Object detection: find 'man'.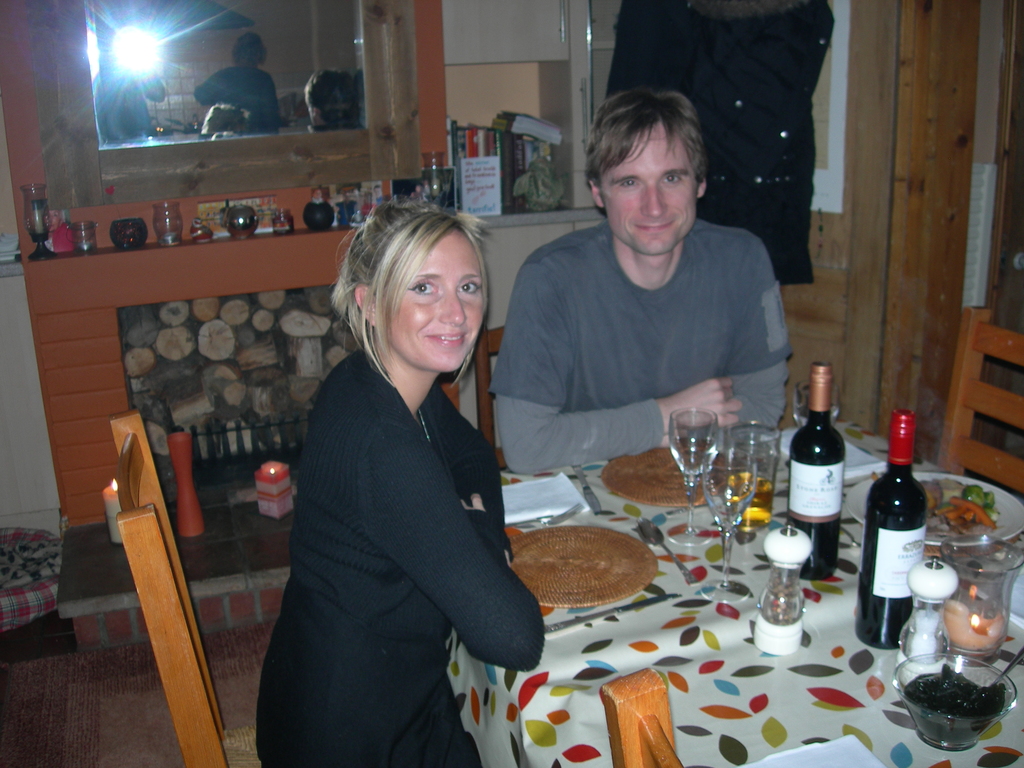
[476,110,821,462].
